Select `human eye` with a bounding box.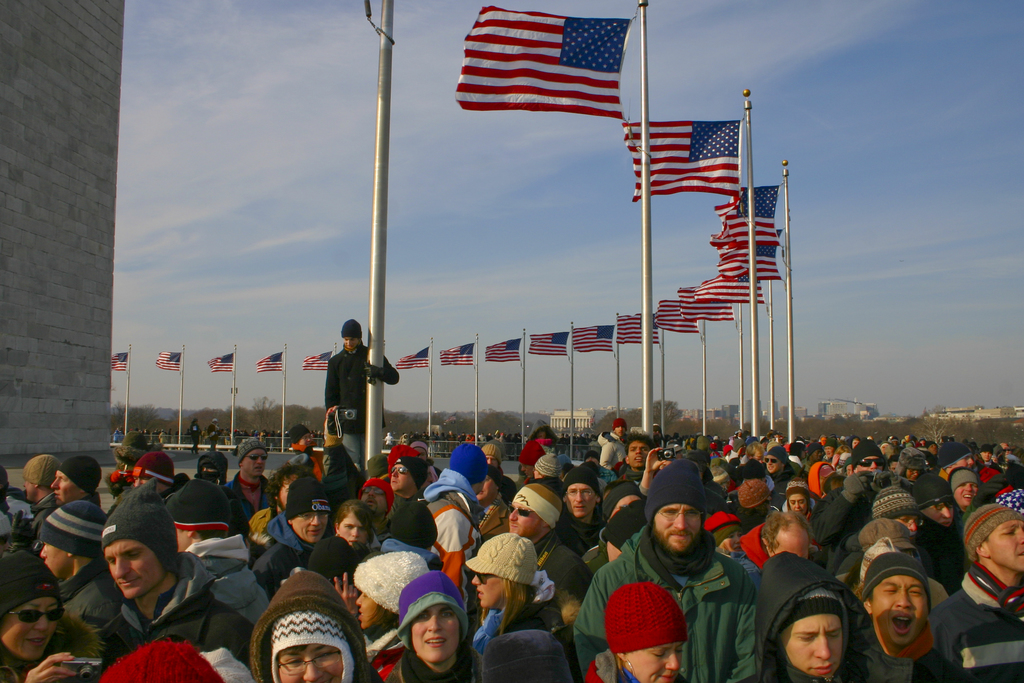
(x1=675, y1=647, x2=685, y2=658).
